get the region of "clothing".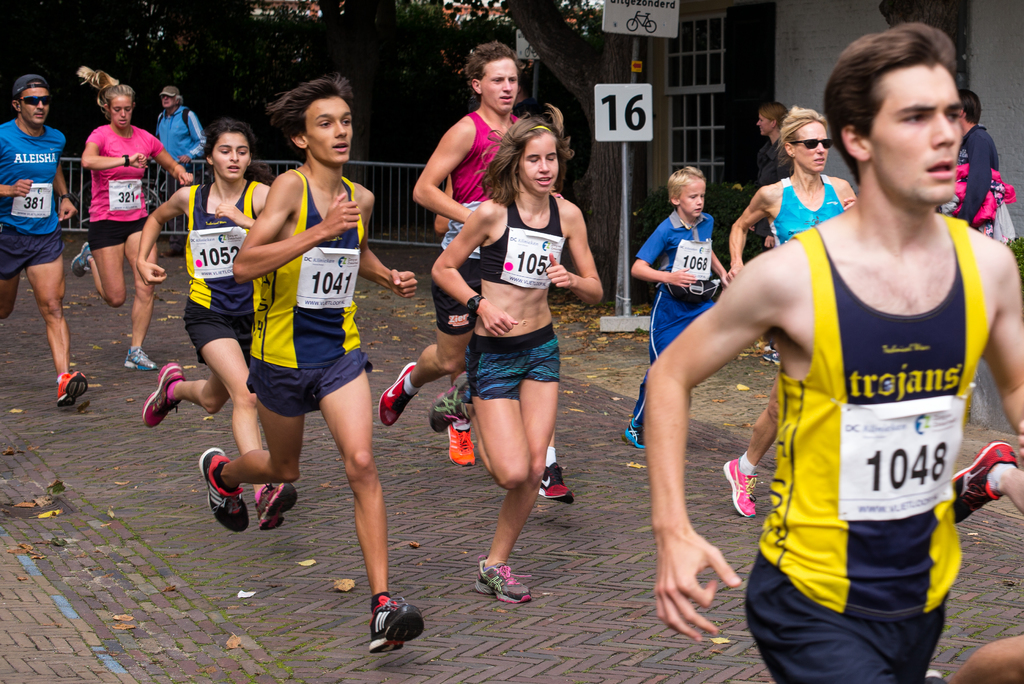
(left=635, top=206, right=717, bottom=432).
